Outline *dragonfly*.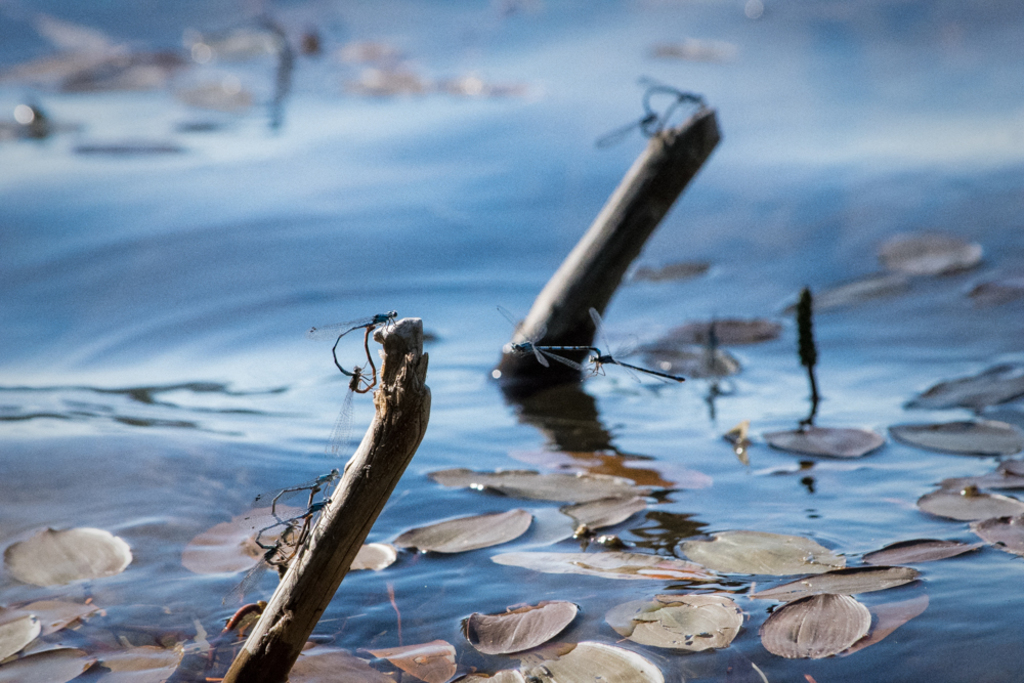
Outline: l=260, t=501, r=339, b=546.
